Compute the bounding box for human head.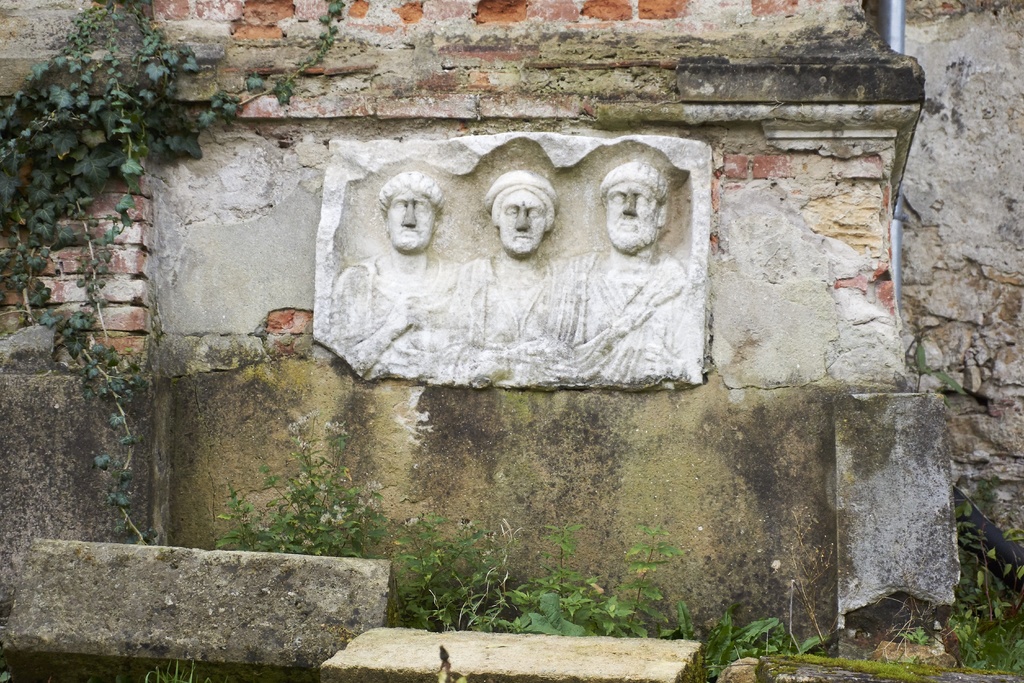
(left=376, top=172, right=445, bottom=252).
